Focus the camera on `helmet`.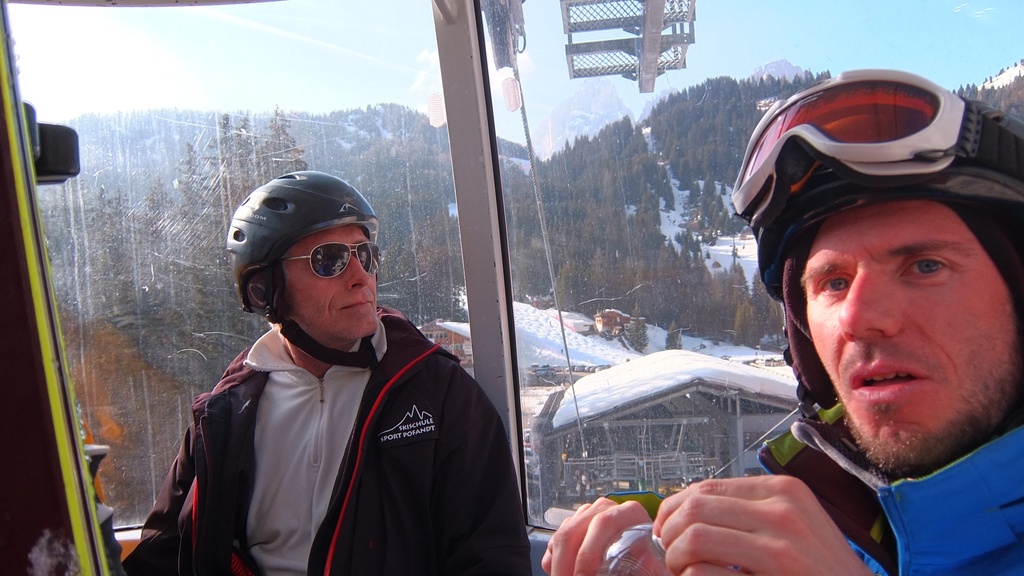
Focus region: (x1=210, y1=165, x2=389, y2=342).
